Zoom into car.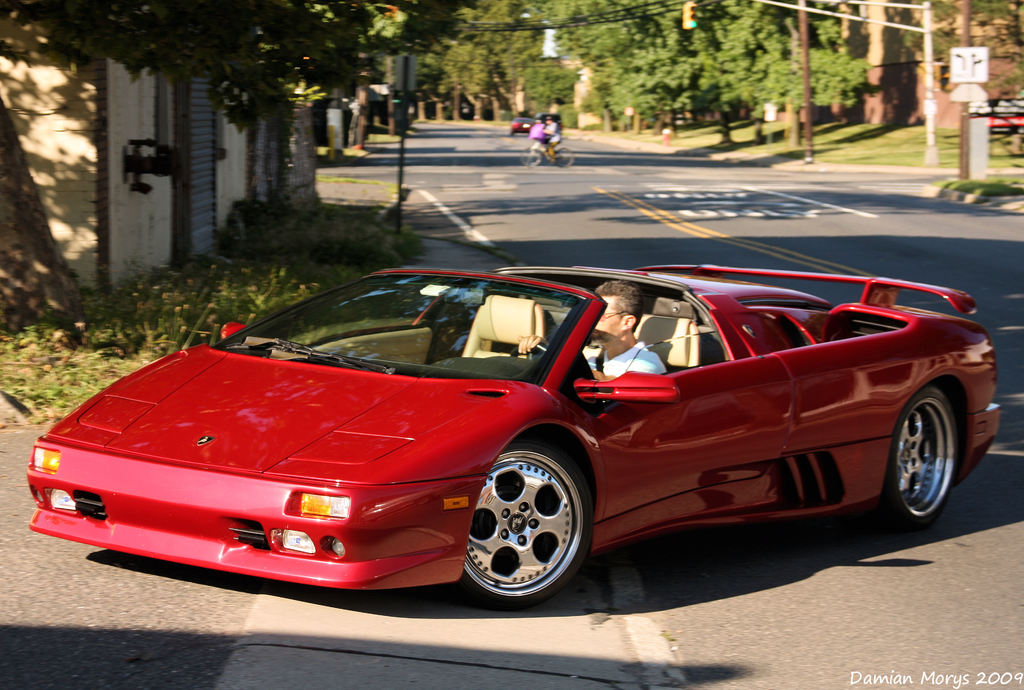
Zoom target: (537, 112, 564, 144).
